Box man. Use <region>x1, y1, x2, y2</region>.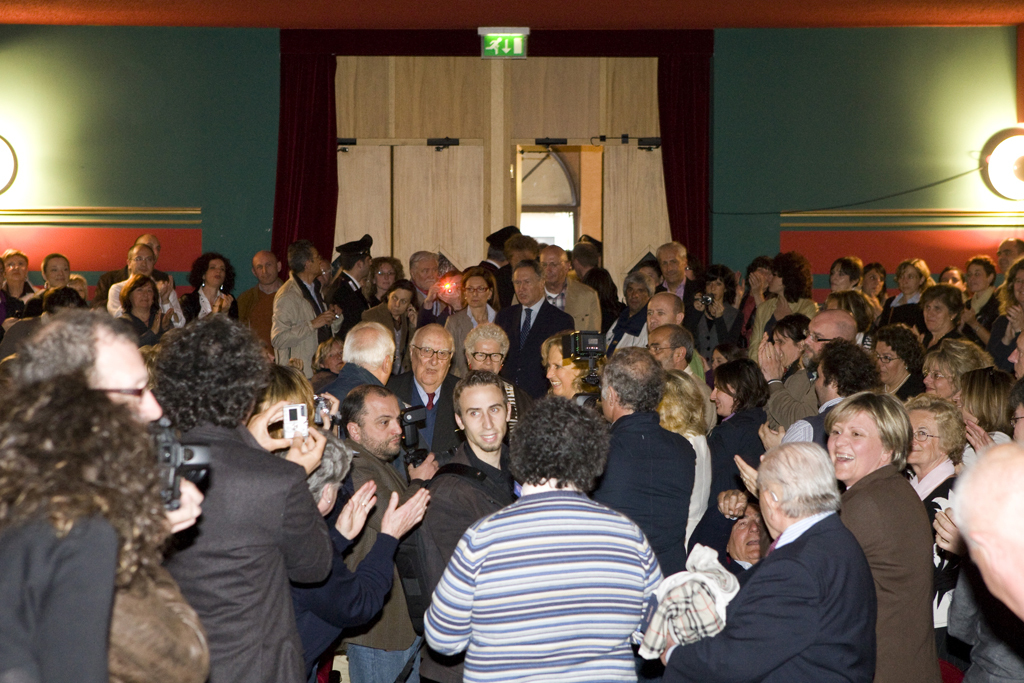
<region>336, 382, 435, 682</region>.
